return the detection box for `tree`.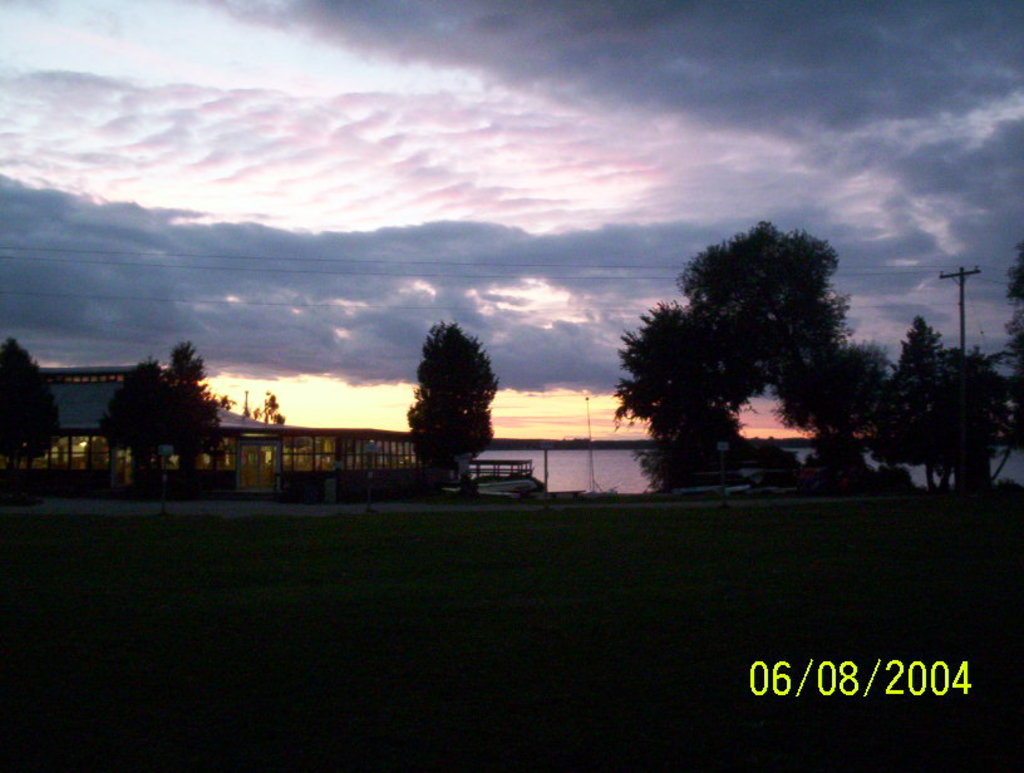
locate(404, 320, 501, 491).
